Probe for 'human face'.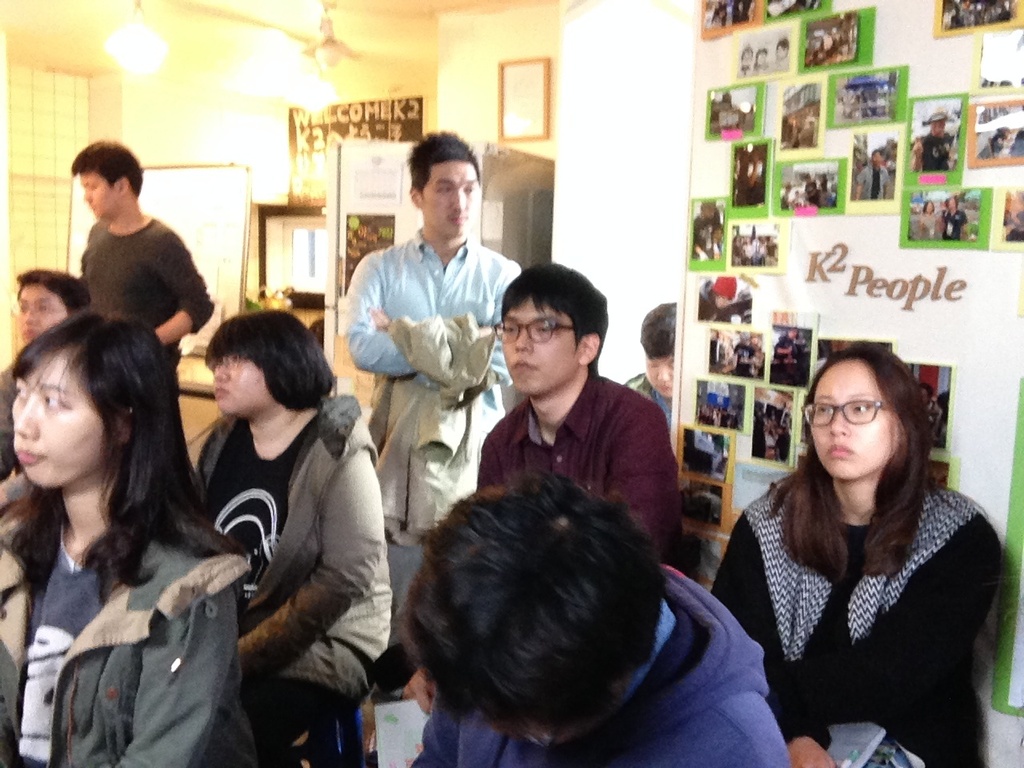
Probe result: region(646, 346, 677, 391).
